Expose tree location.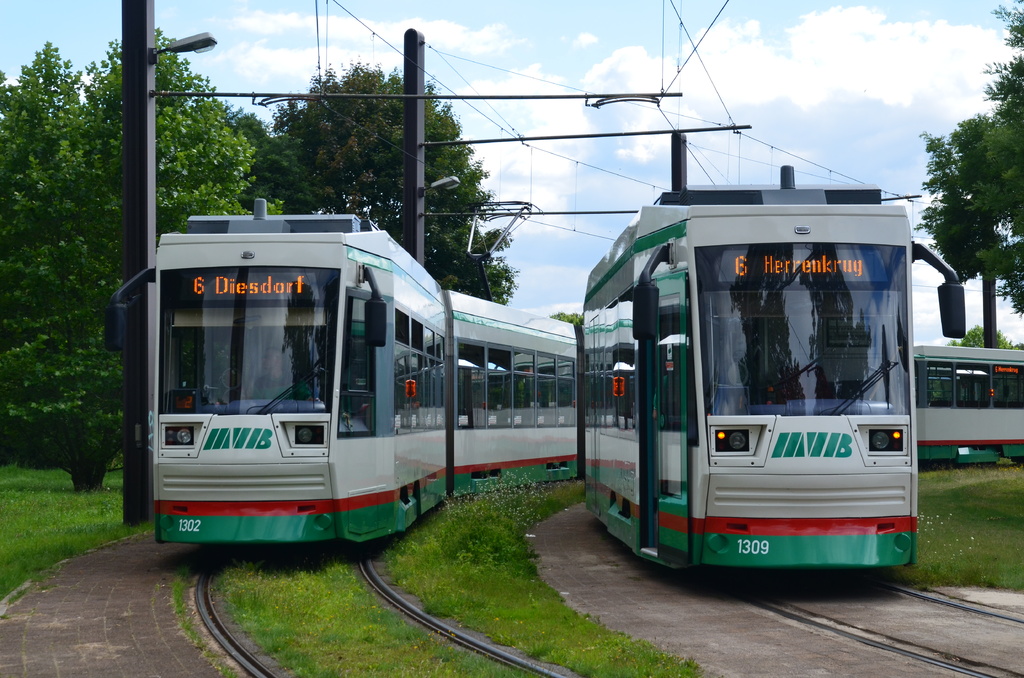
Exposed at [943,320,1023,349].
